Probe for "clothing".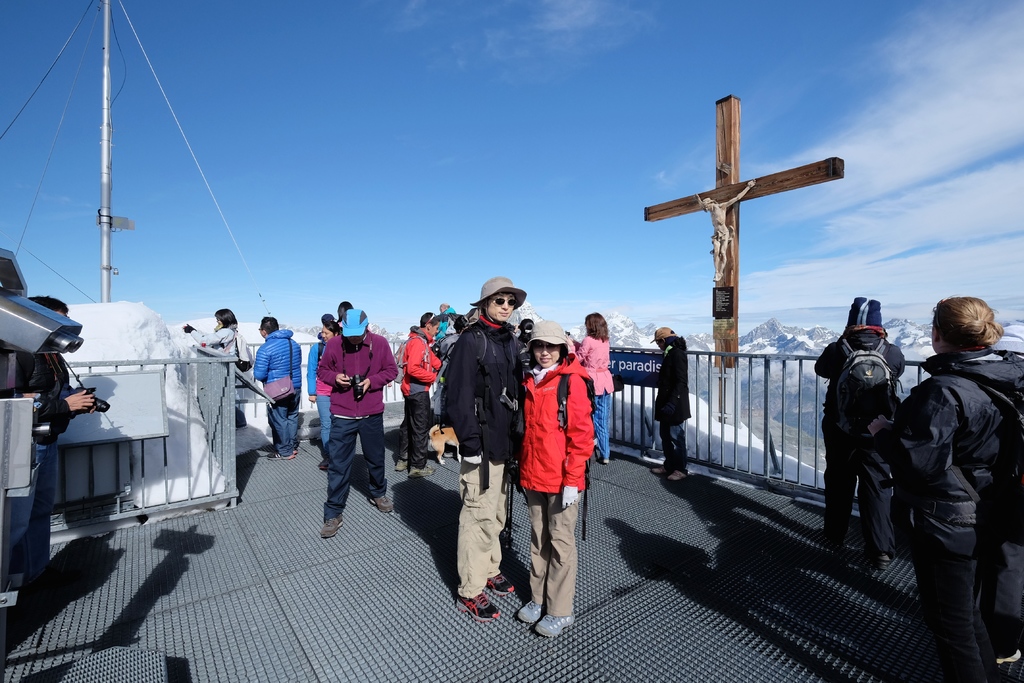
Probe result: select_region(875, 342, 1023, 677).
